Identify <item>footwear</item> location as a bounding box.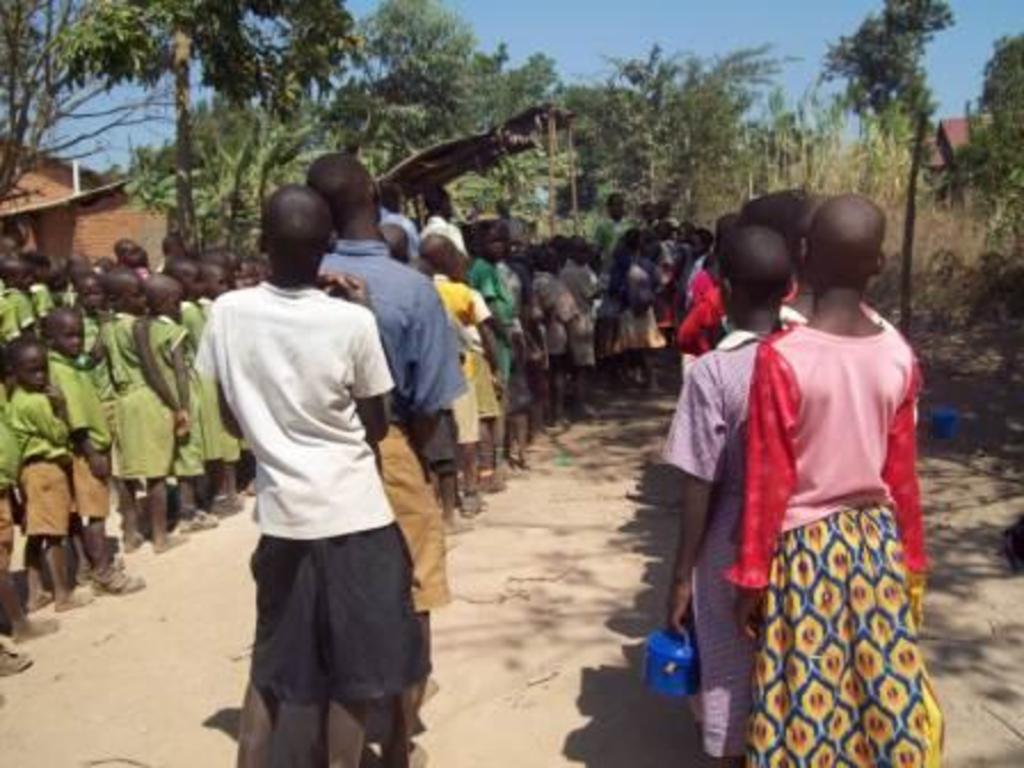
box=[181, 510, 219, 535].
